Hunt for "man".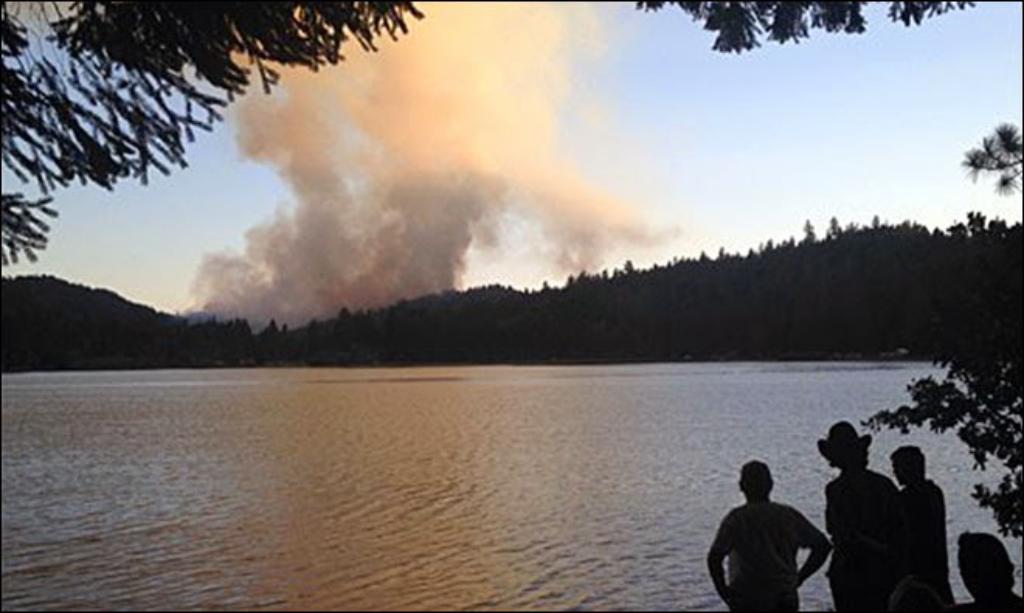
Hunted down at l=953, t=529, r=1021, b=611.
